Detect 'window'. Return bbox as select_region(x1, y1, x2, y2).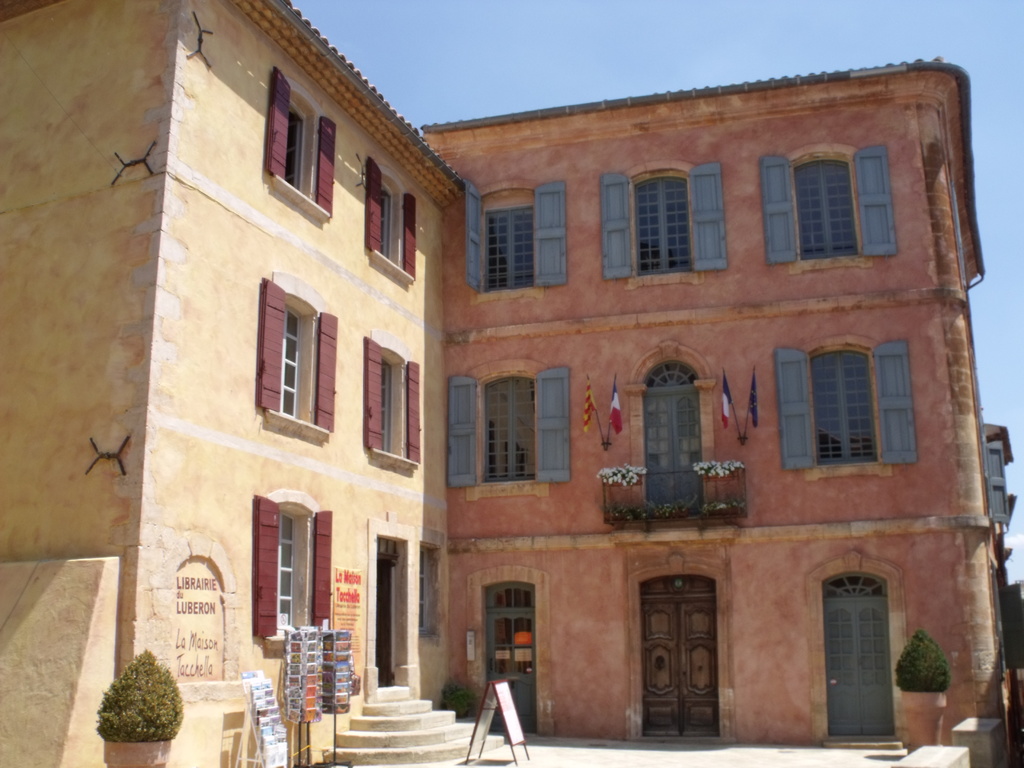
select_region(245, 282, 319, 442).
